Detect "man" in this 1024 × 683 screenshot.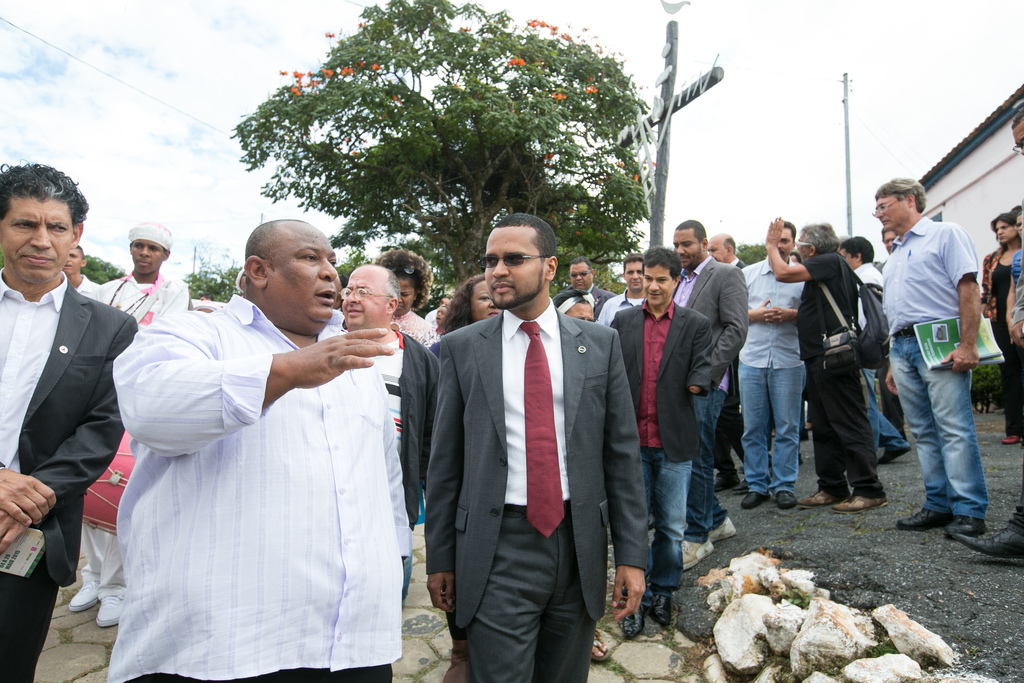
Detection: select_region(871, 179, 990, 539).
